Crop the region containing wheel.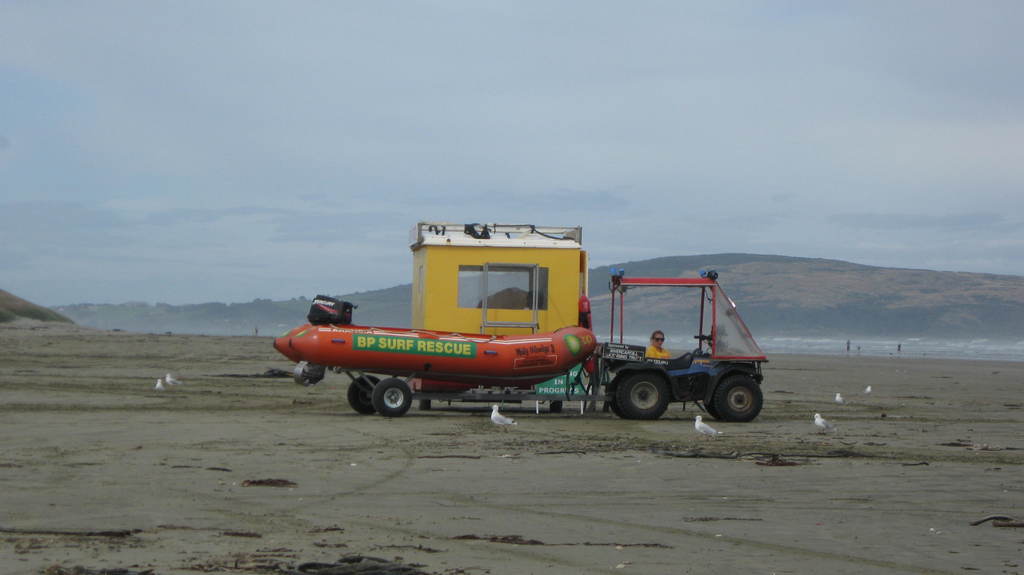
Crop region: 611 368 674 423.
